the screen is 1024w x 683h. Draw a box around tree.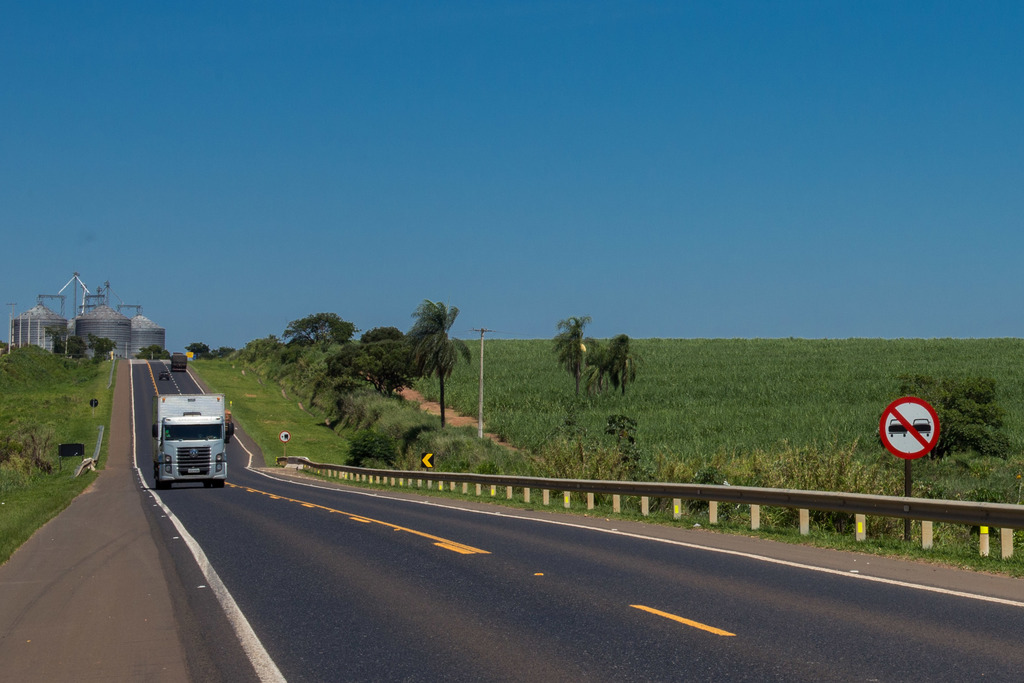
[left=89, top=333, right=116, bottom=365].
